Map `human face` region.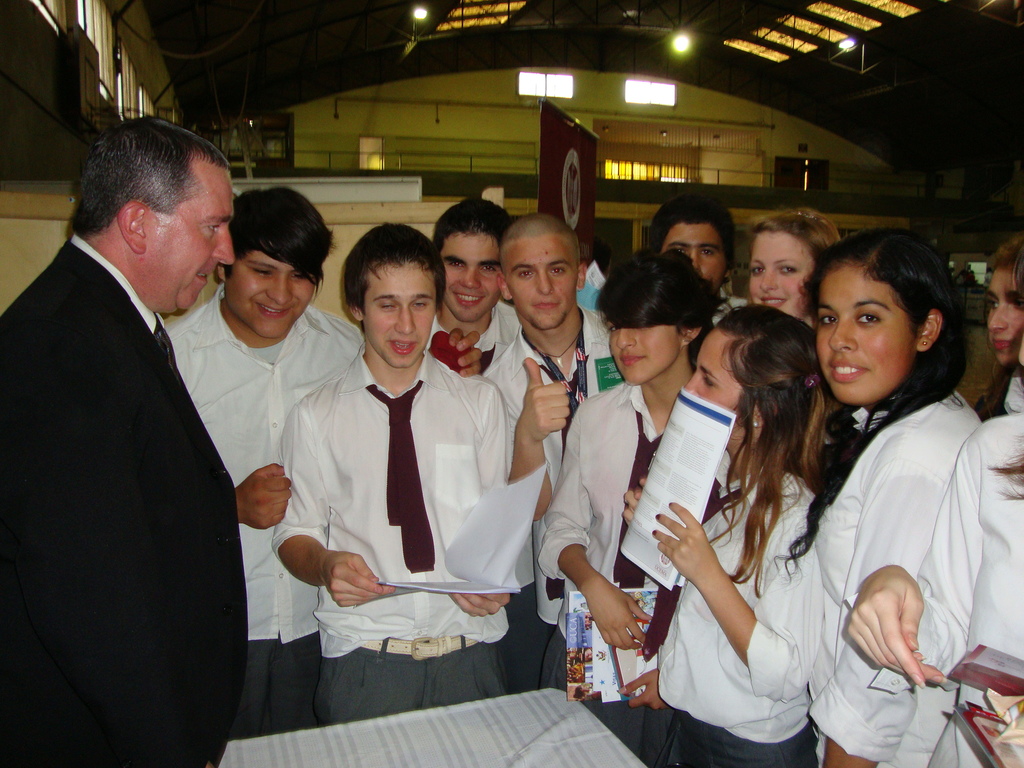
Mapped to bbox=(659, 225, 726, 291).
